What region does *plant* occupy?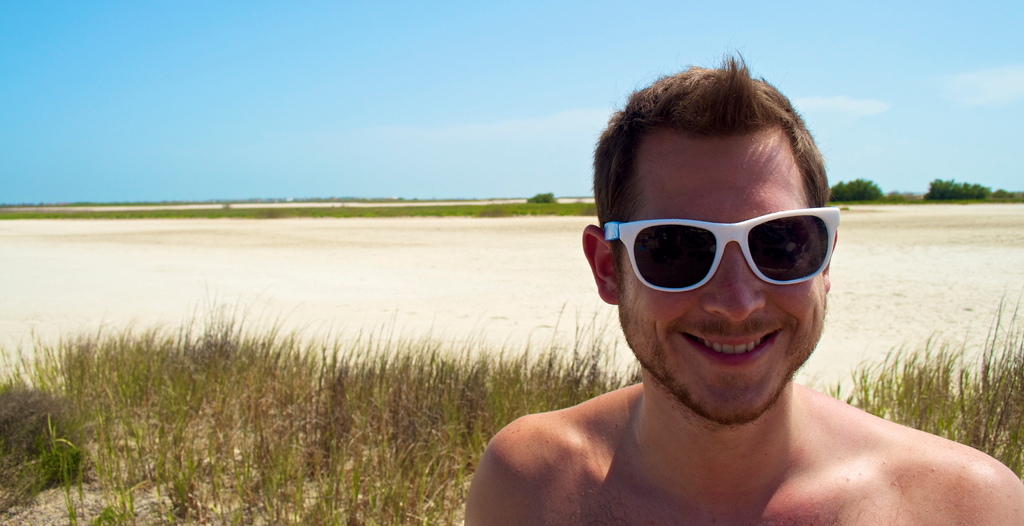
left=920, top=179, right=1016, bottom=203.
